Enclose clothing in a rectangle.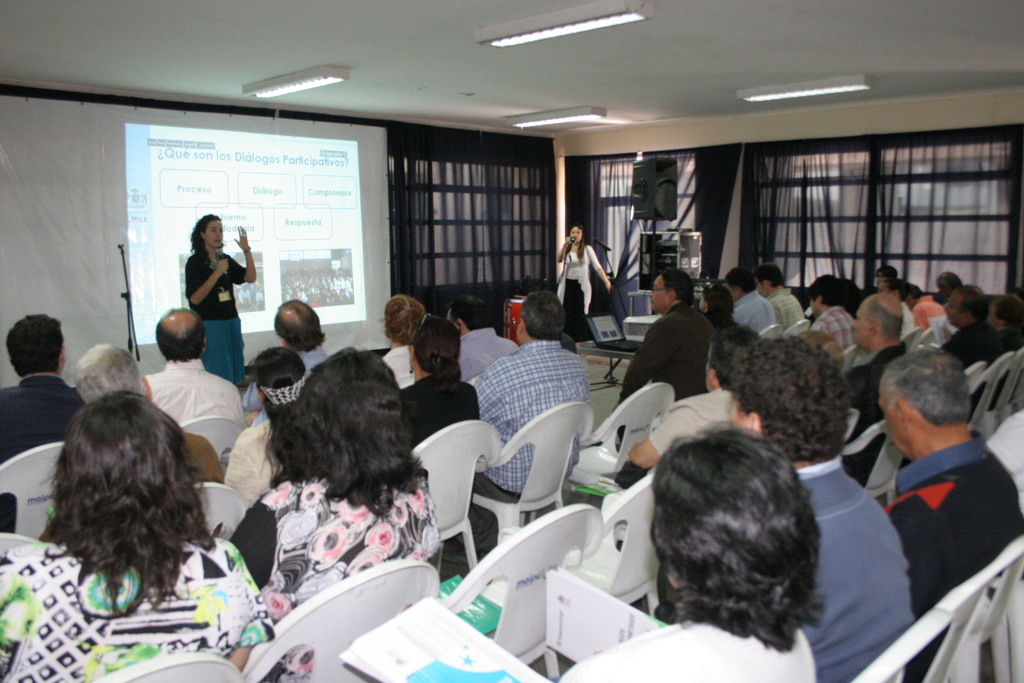
(left=835, top=347, right=893, bottom=414).
